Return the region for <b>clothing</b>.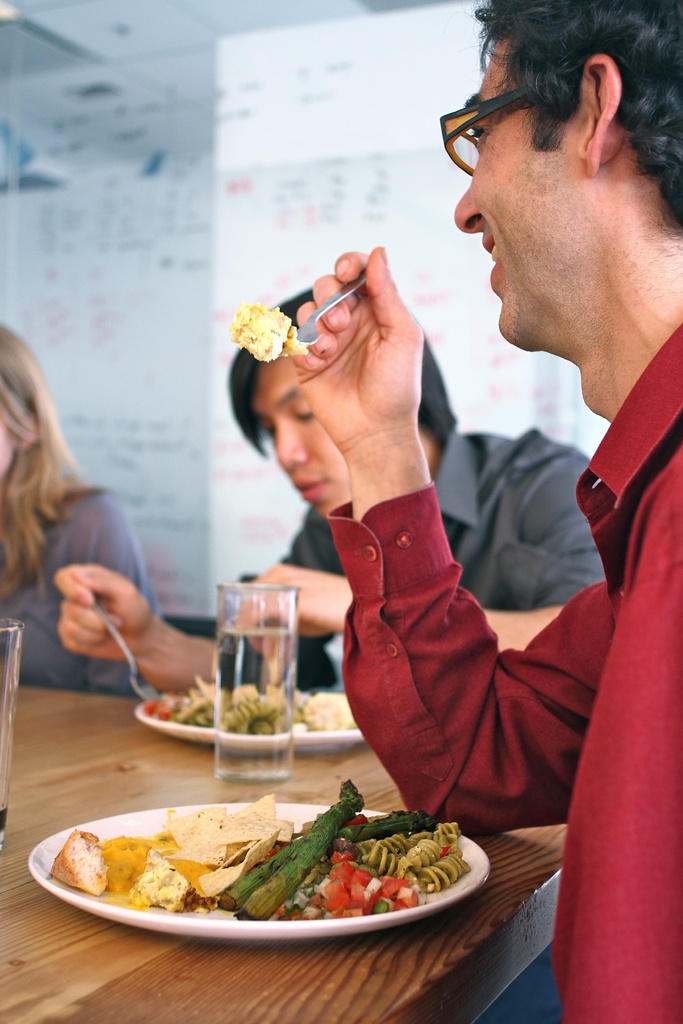
213, 428, 595, 691.
